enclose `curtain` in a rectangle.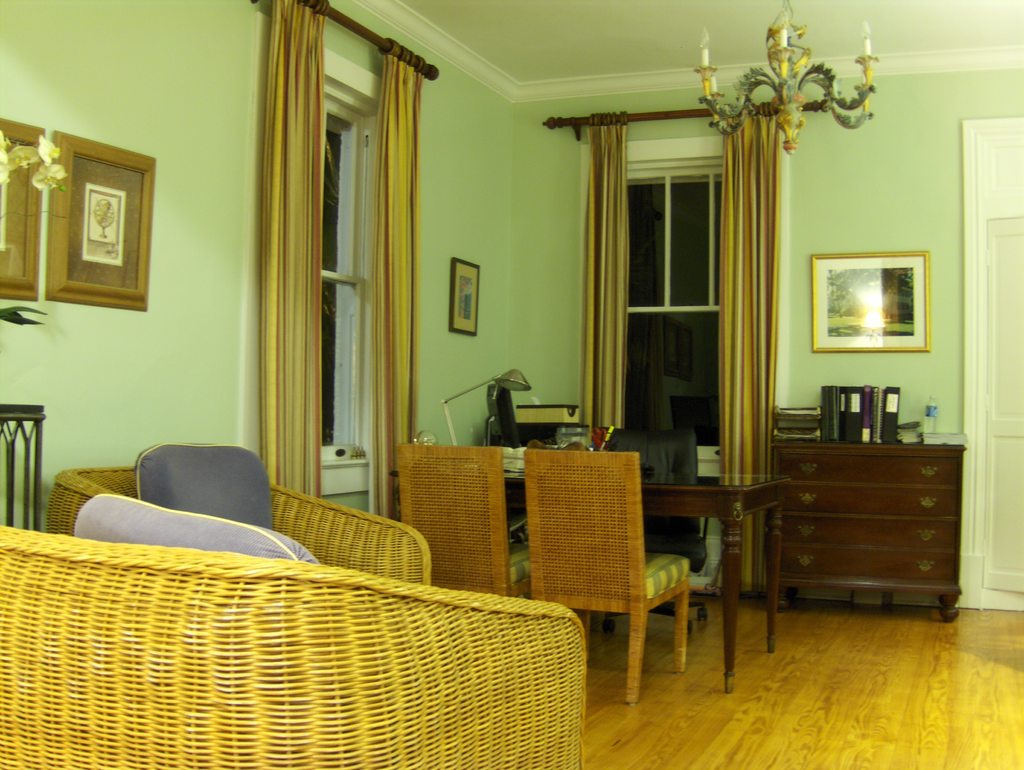
BBox(374, 38, 425, 528).
